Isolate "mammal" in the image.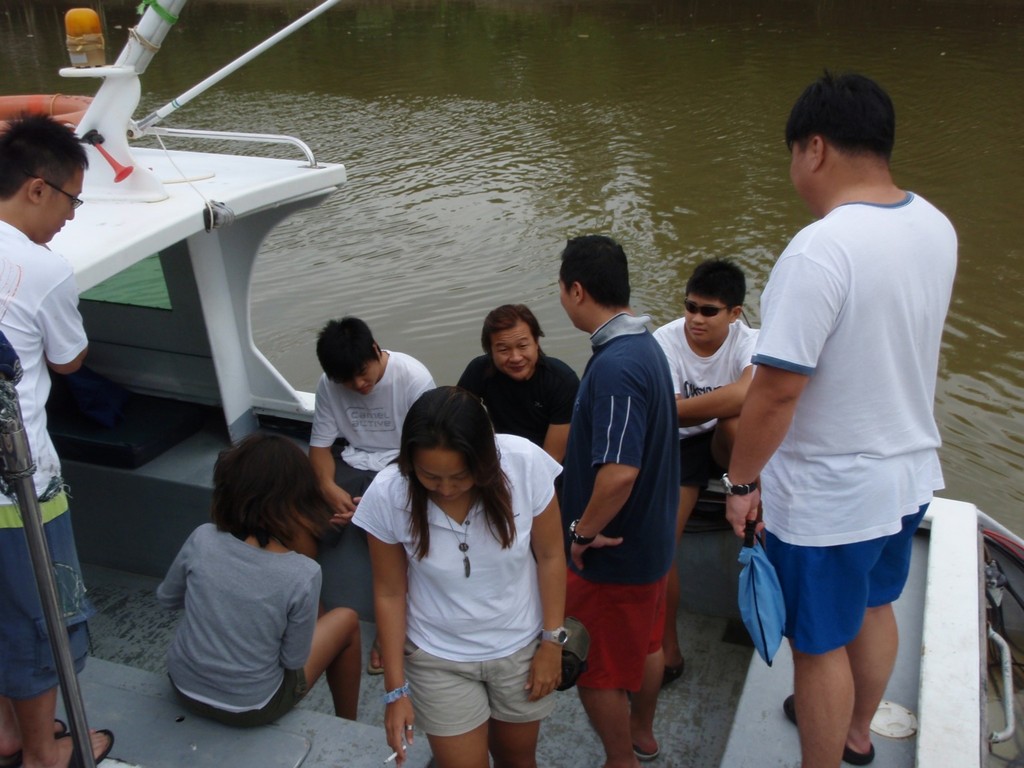
Isolated region: rect(161, 439, 360, 729).
